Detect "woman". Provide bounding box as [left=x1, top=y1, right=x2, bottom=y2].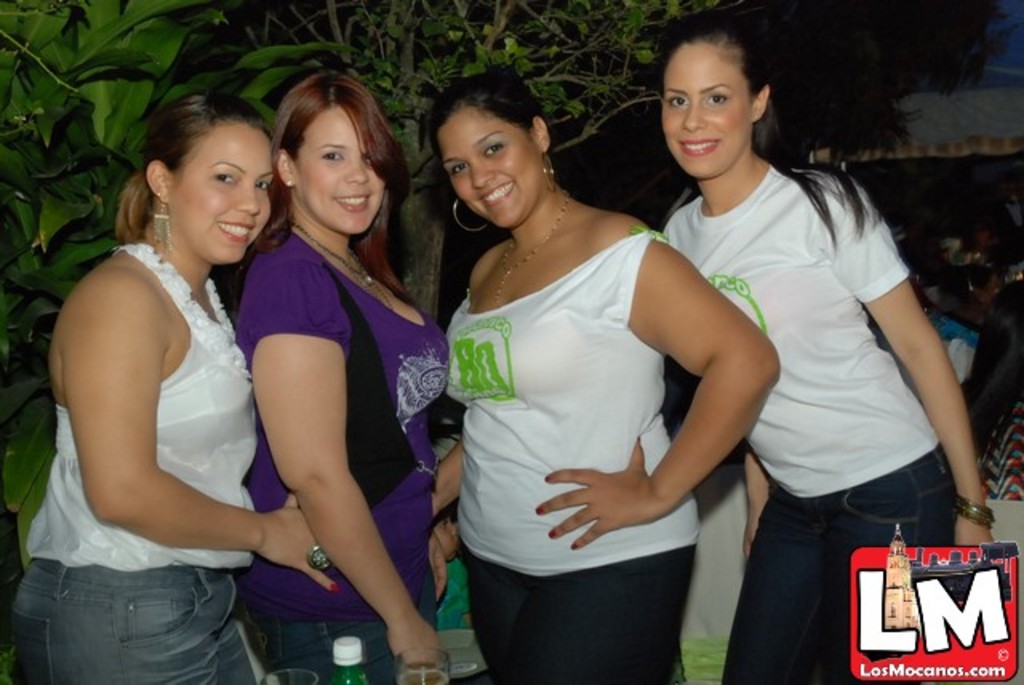
[left=658, top=27, right=998, bottom=683].
